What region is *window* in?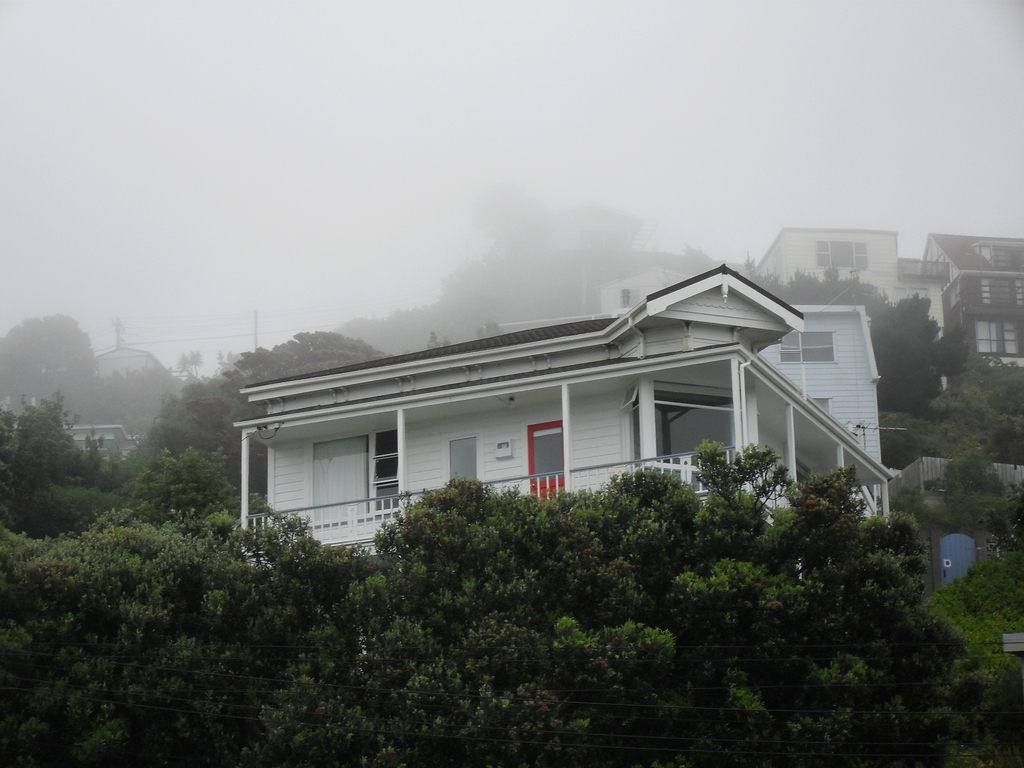
box(779, 333, 837, 360).
